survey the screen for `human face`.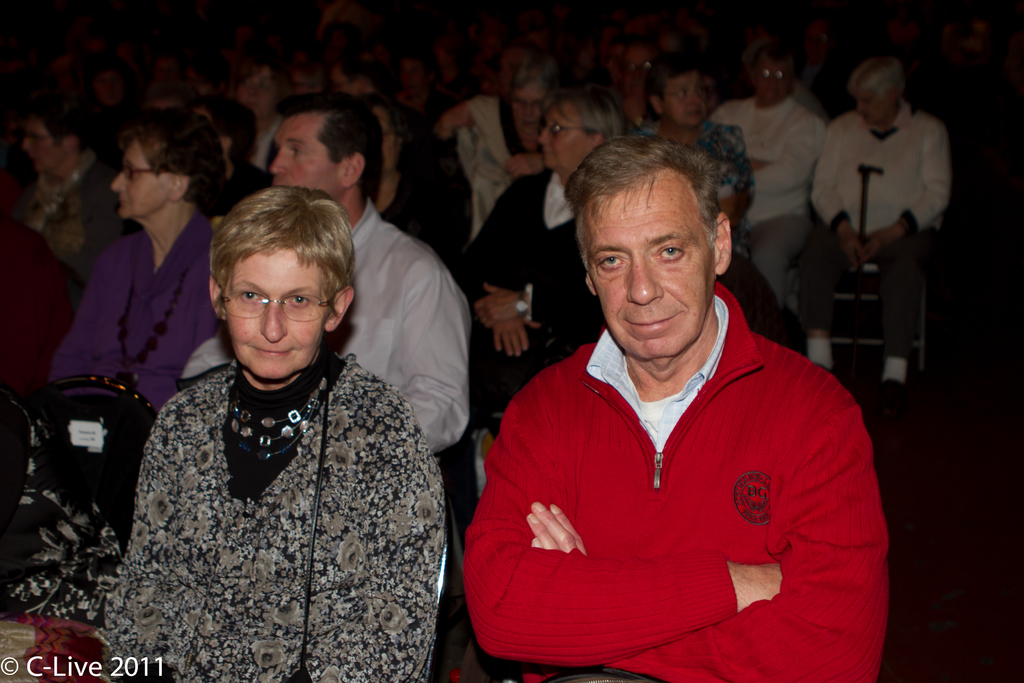
Survey found: [854,85,895,129].
